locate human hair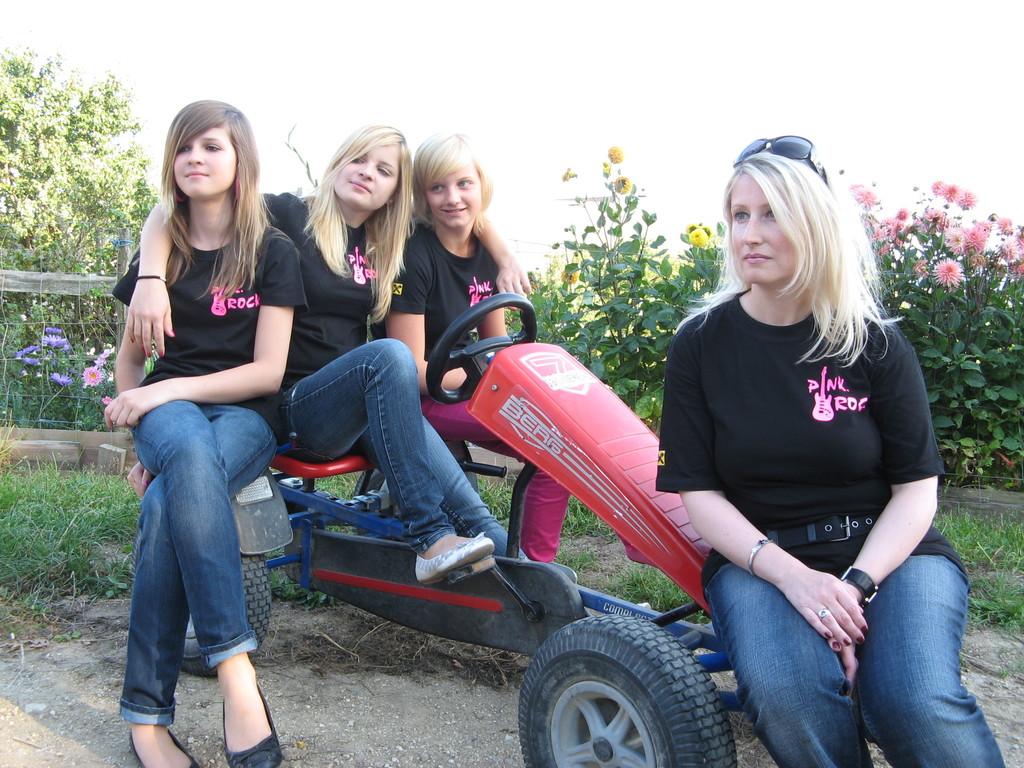
detection(412, 127, 493, 236)
